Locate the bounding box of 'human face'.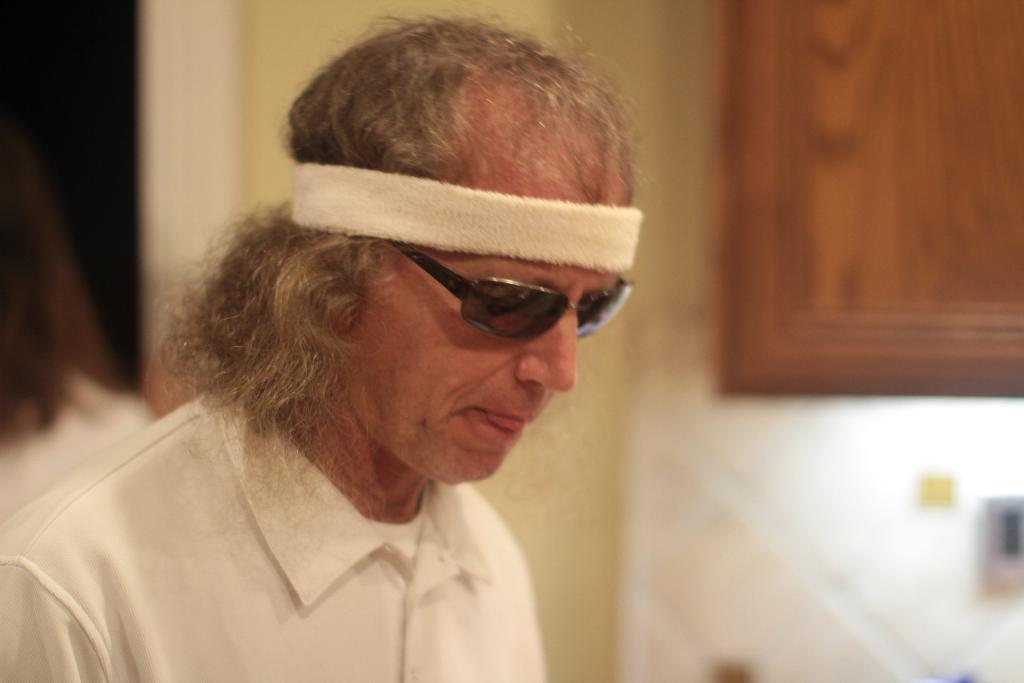
Bounding box: 350:199:624:483.
